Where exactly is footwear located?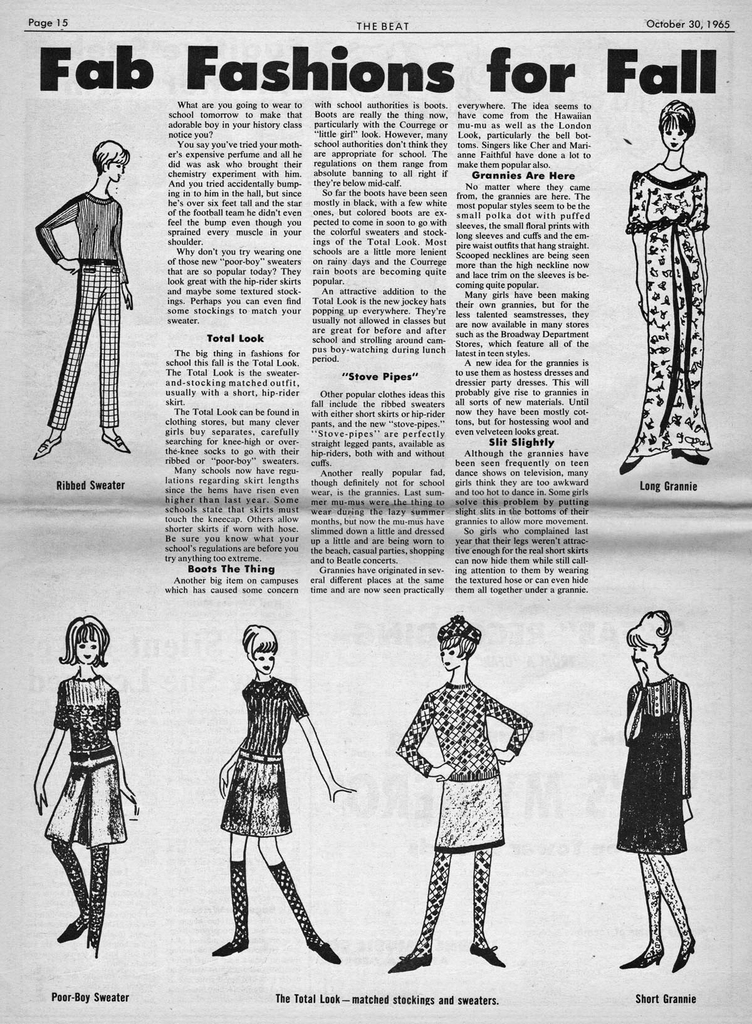
Its bounding box is select_region(618, 455, 642, 476).
